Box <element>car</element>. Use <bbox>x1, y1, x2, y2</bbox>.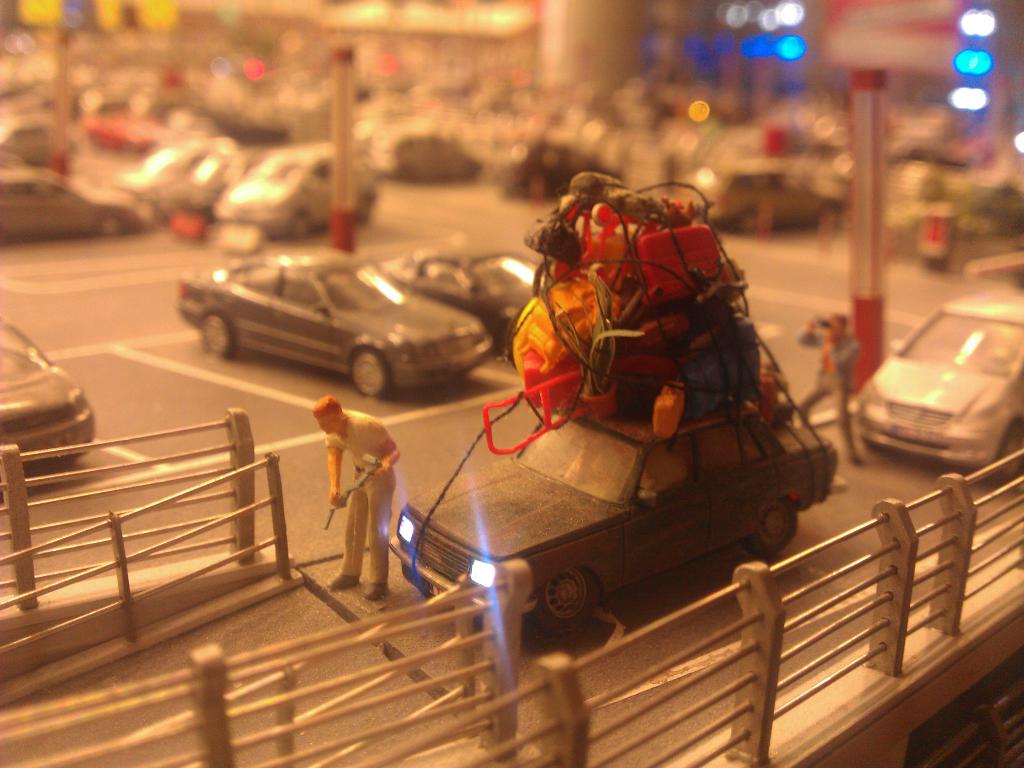
<bbox>0, 310, 97, 466</bbox>.
